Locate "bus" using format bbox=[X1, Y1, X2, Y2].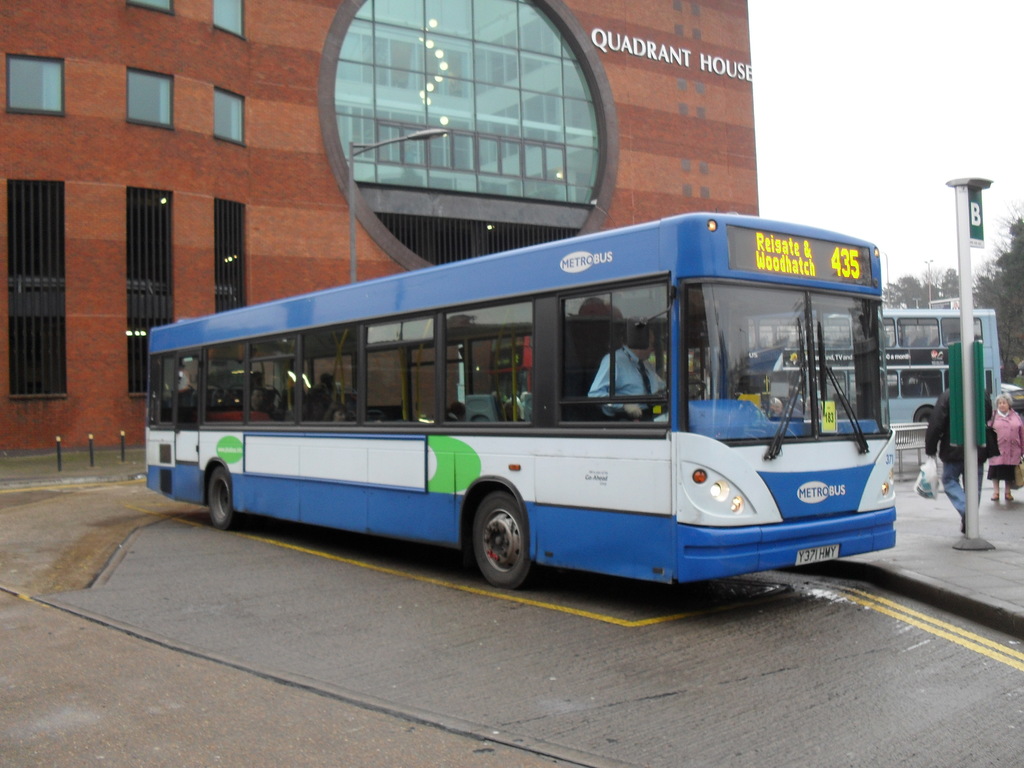
bbox=[143, 212, 897, 588].
